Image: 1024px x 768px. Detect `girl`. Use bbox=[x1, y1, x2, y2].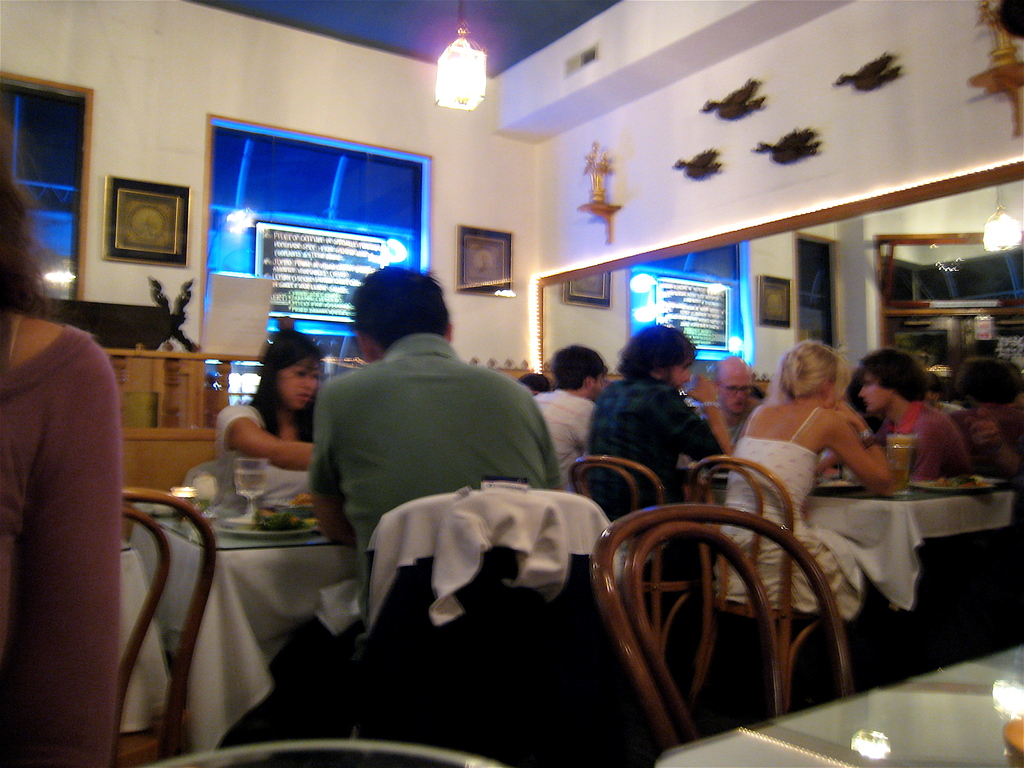
bbox=[703, 340, 884, 630].
